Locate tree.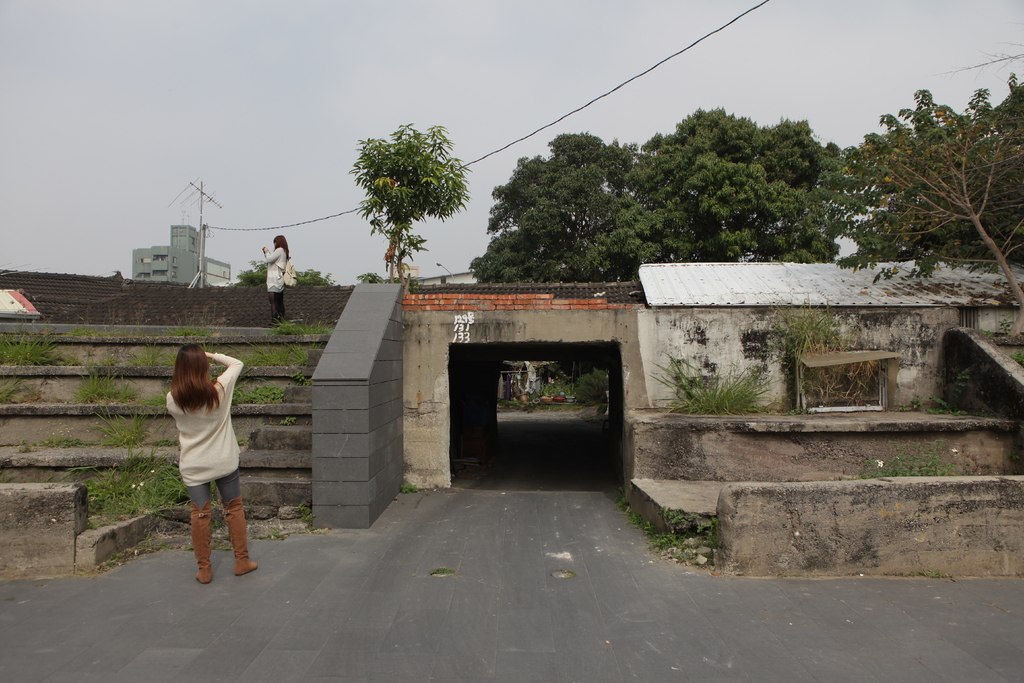
Bounding box: 645 99 836 266.
